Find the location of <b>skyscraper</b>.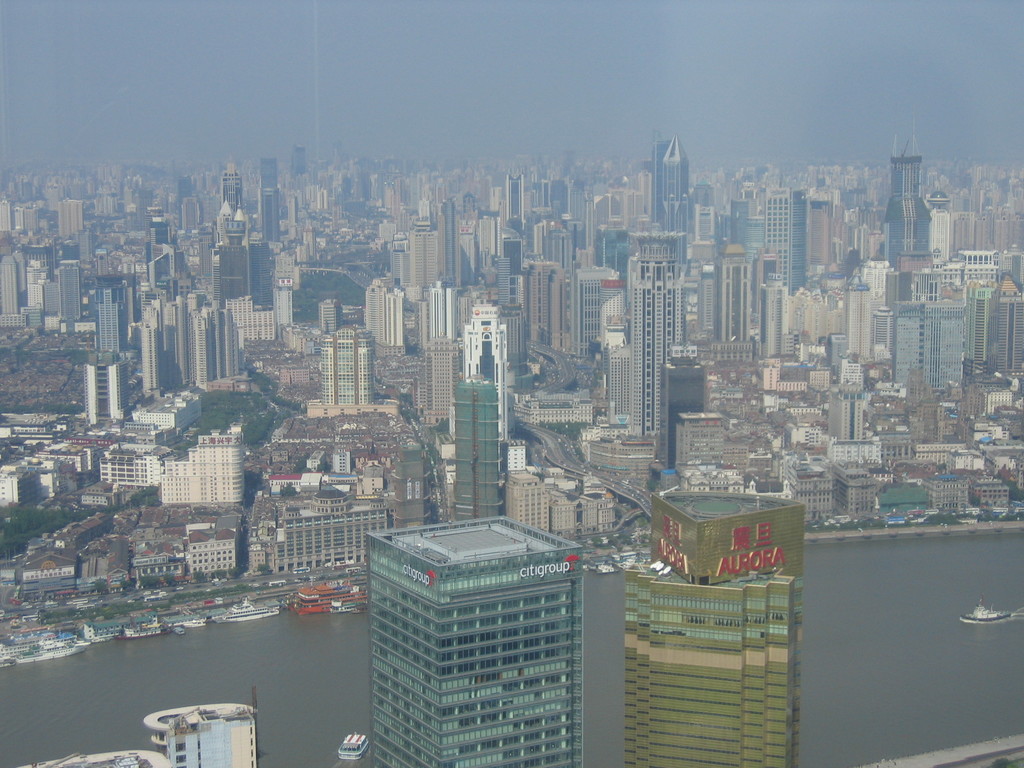
Location: bbox=(881, 303, 969, 404).
